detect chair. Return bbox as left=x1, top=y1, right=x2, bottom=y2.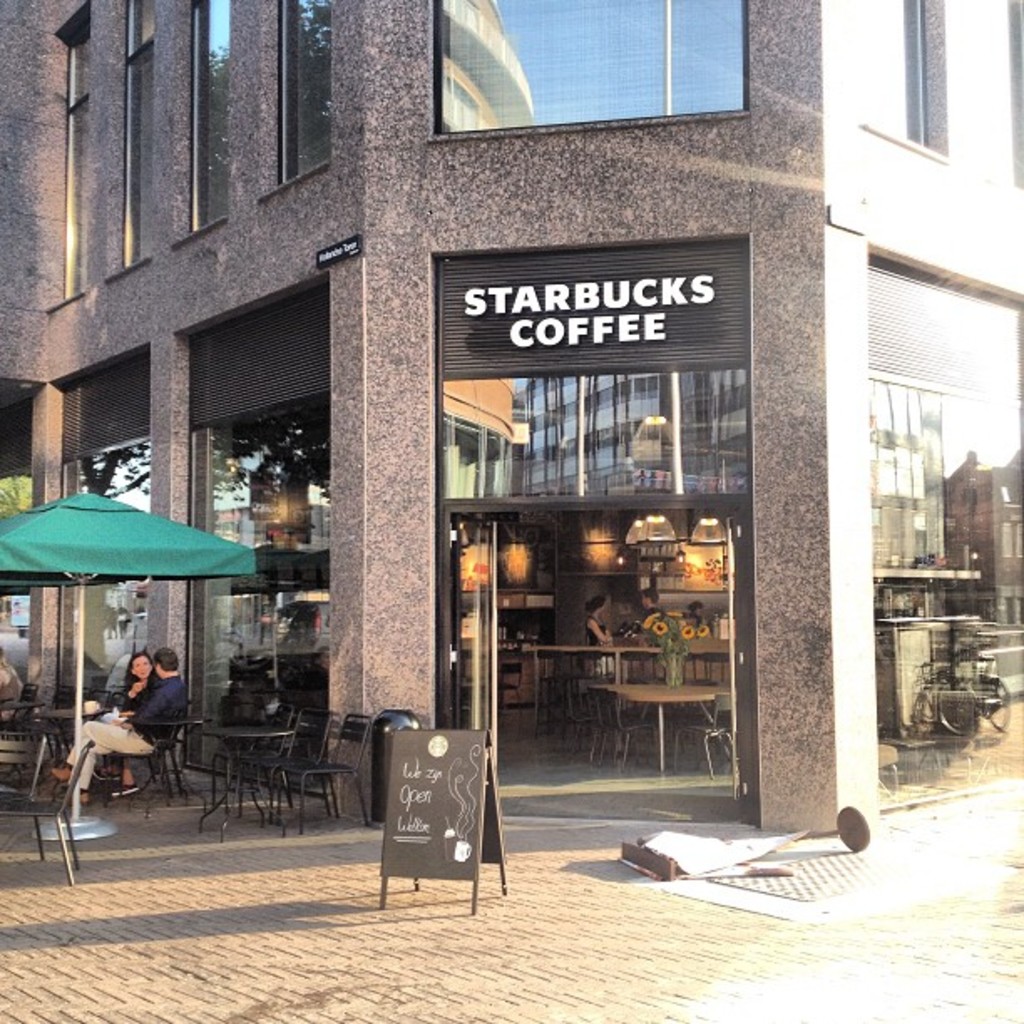
left=549, top=674, right=607, bottom=746.
